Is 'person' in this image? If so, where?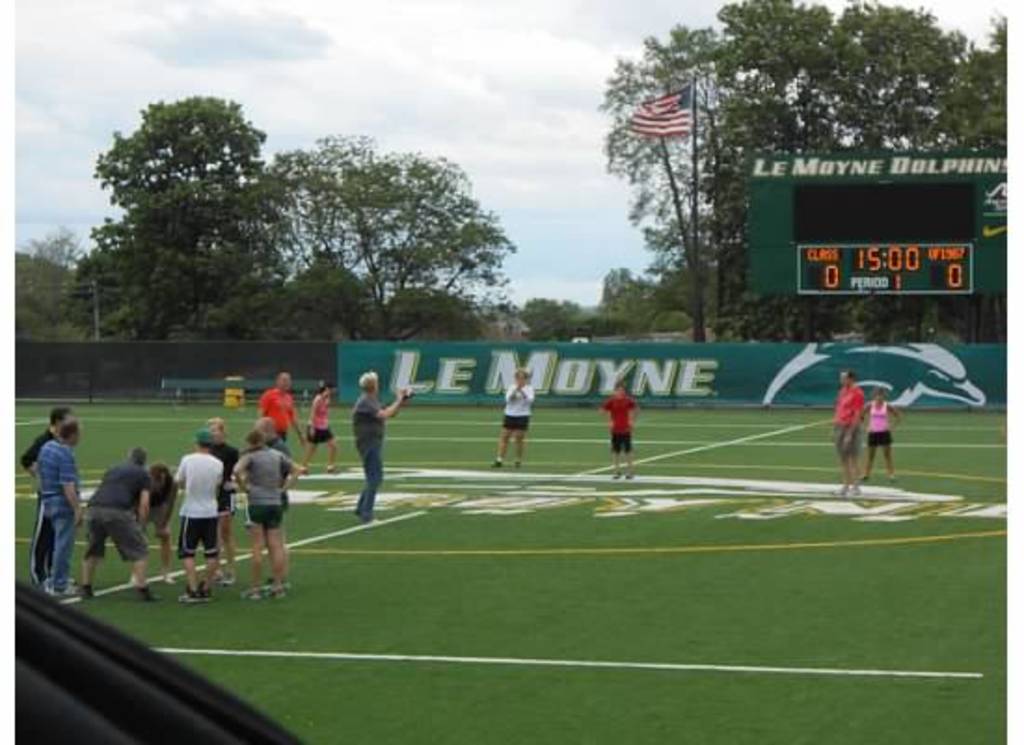
Yes, at <box>26,402,71,579</box>.
